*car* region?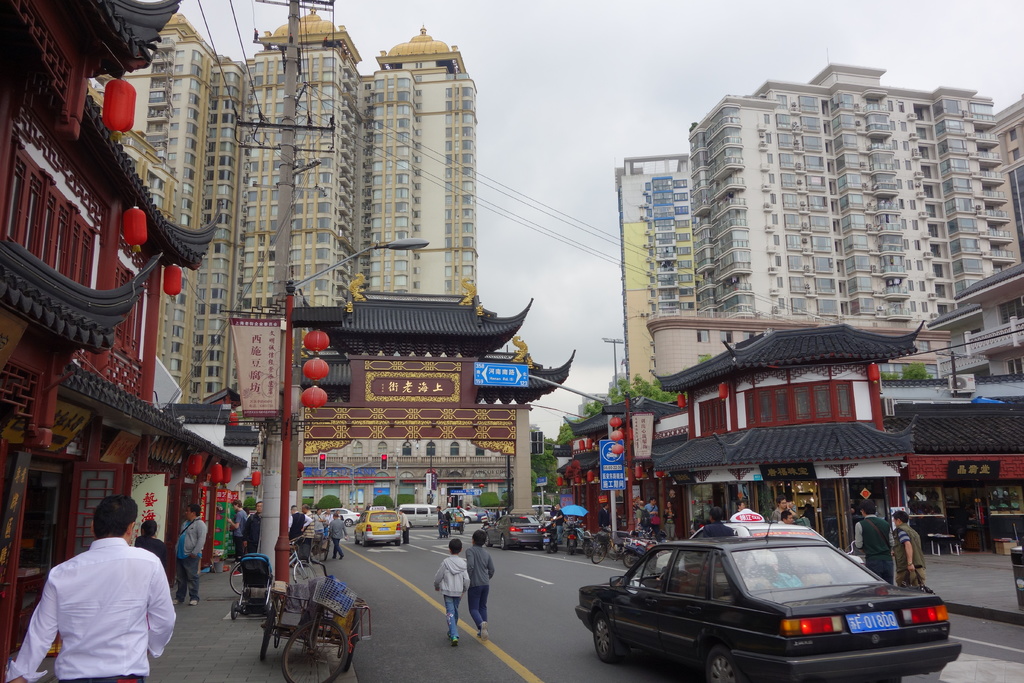
<bbox>321, 509, 360, 529</bbox>
